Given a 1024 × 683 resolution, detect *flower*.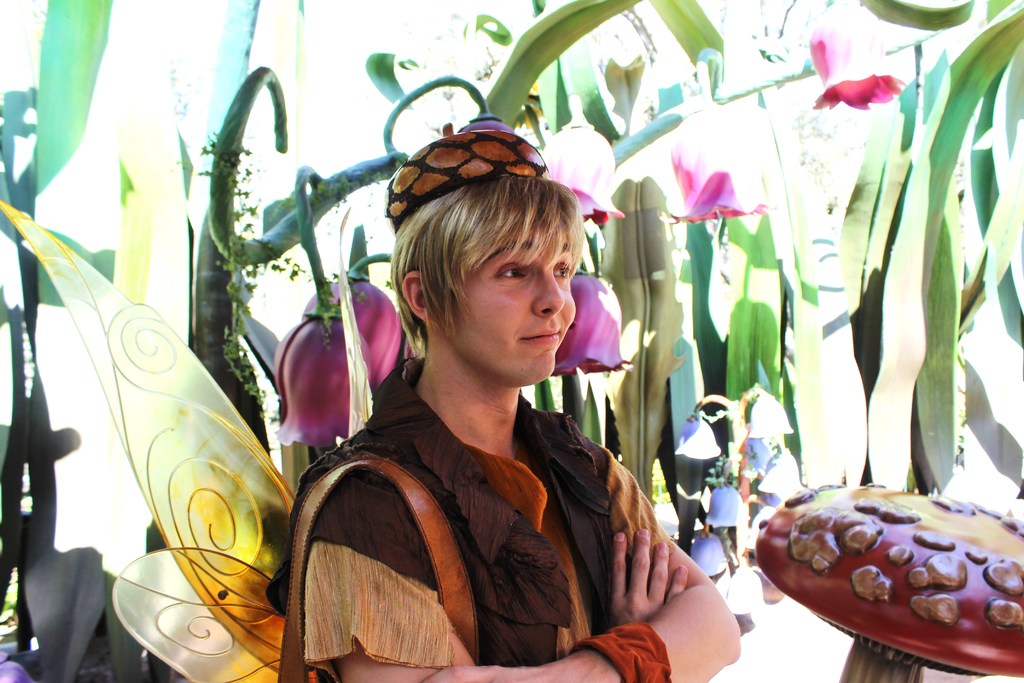
x1=745, y1=434, x2=783, y2=483.
